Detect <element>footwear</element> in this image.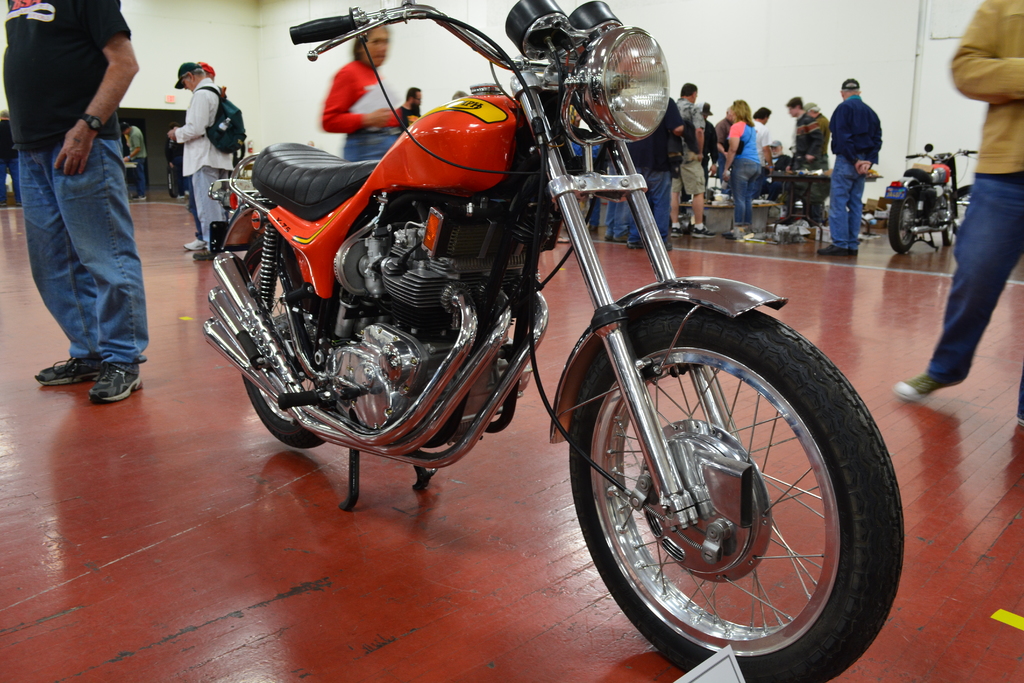
Detection: crop(135, 190, 148, 200).
